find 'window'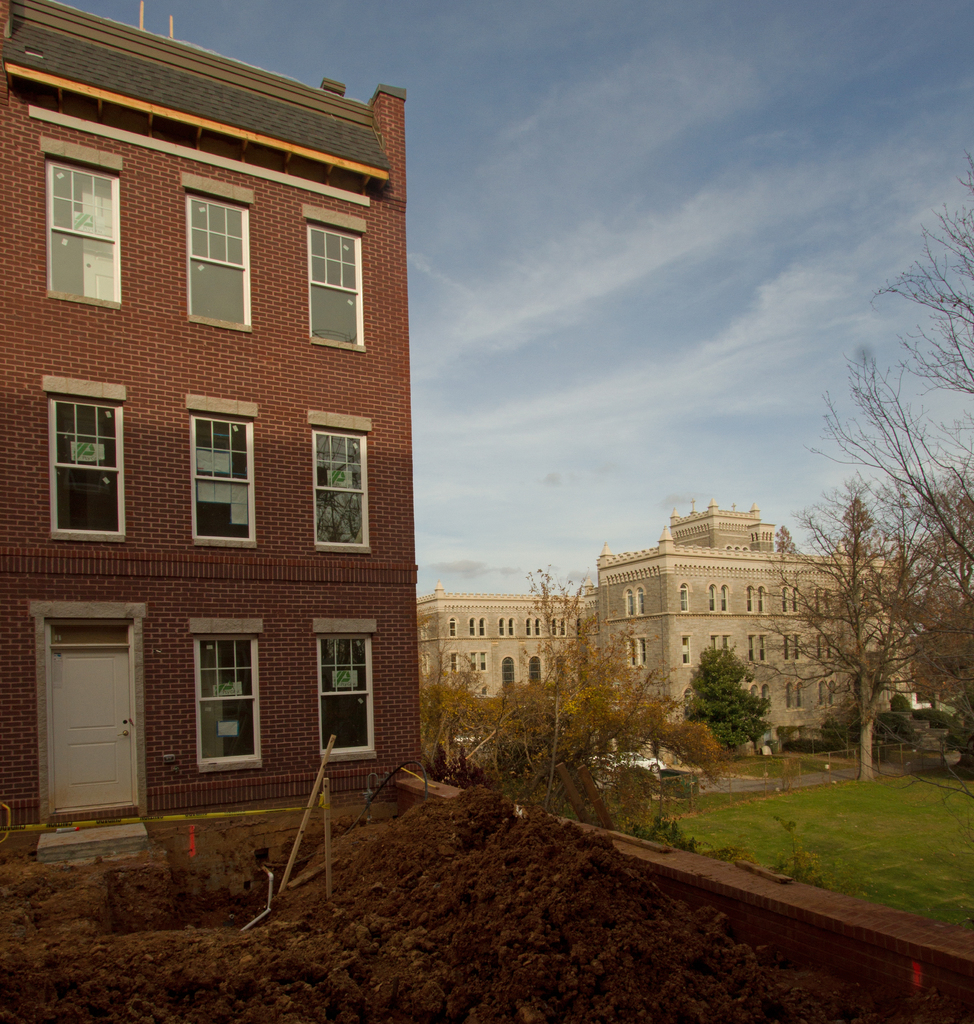
box(448, 650, 459, 673)
